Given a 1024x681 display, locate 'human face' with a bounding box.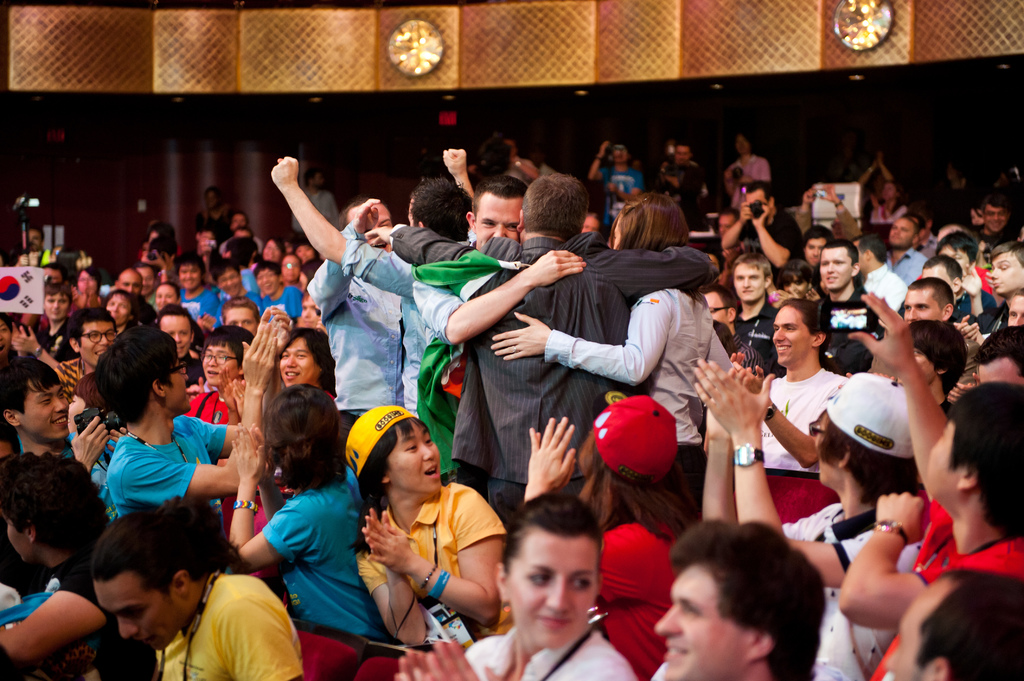
Located: region(20, 374, 68, 447).
